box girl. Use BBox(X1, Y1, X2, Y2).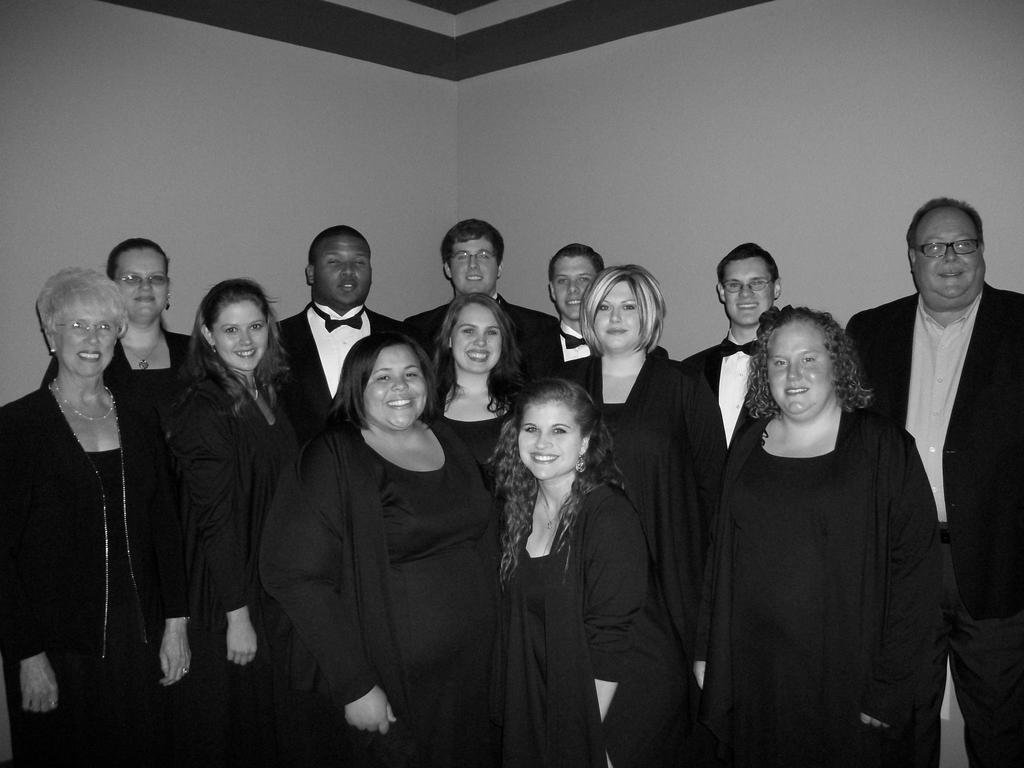
BBox(489, 373, 692, 767).
